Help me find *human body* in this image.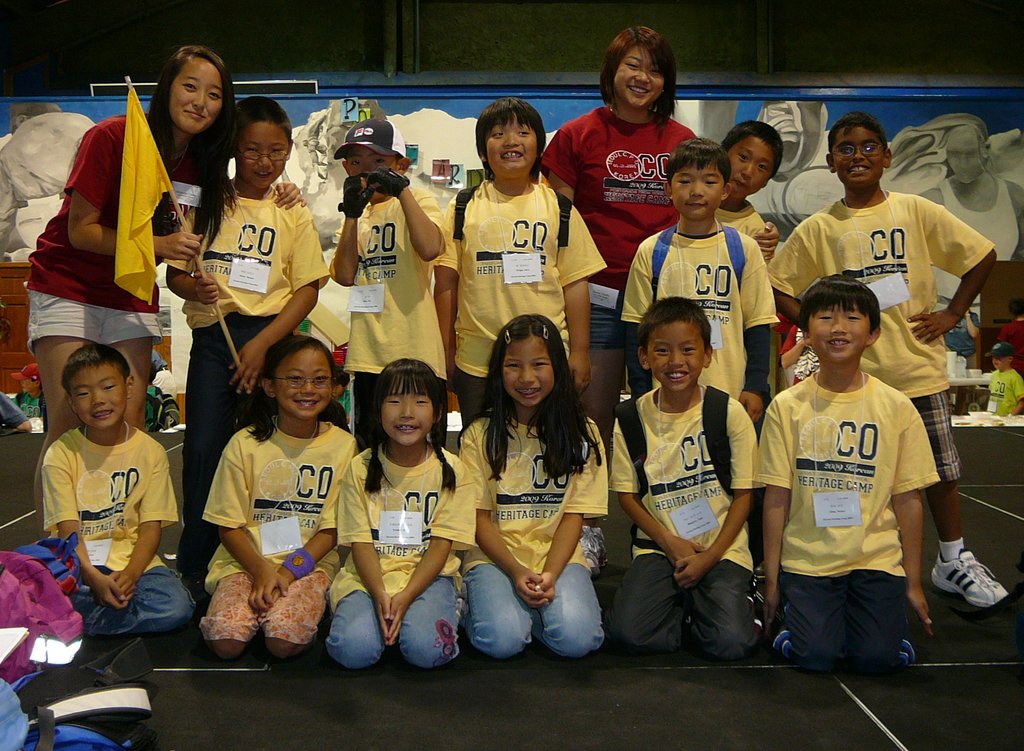
Found it: locate(335, 165, 438, 428).
